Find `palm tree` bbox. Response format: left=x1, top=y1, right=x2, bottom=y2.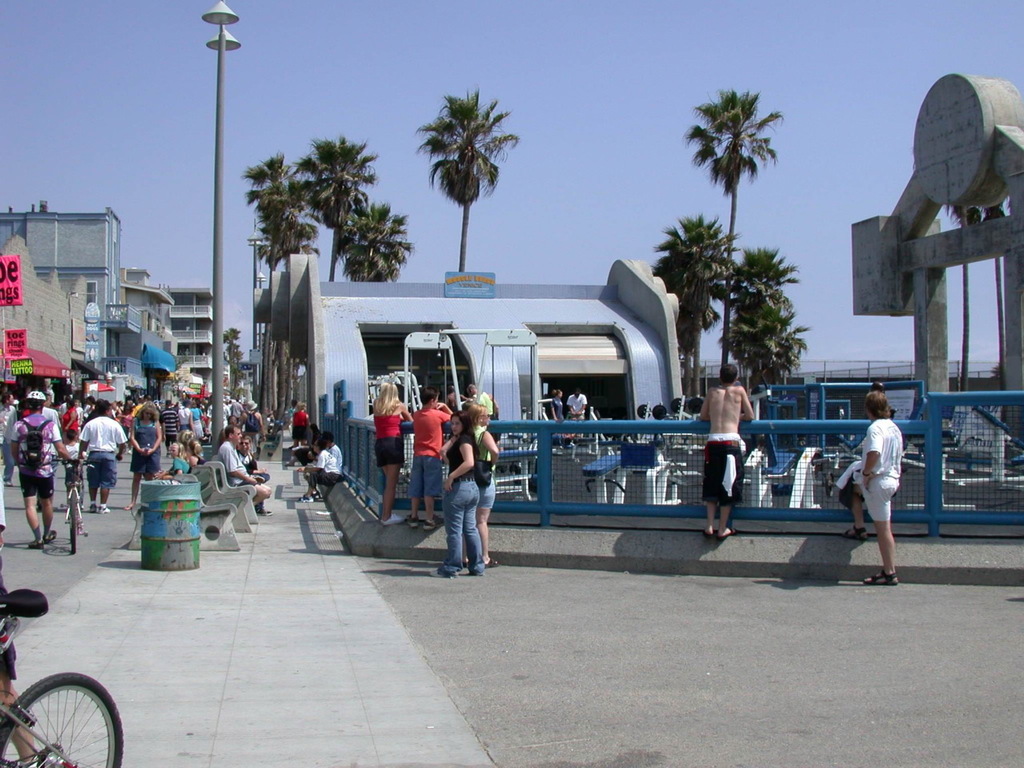
left=333, top=186, right=417, bottom=283.
